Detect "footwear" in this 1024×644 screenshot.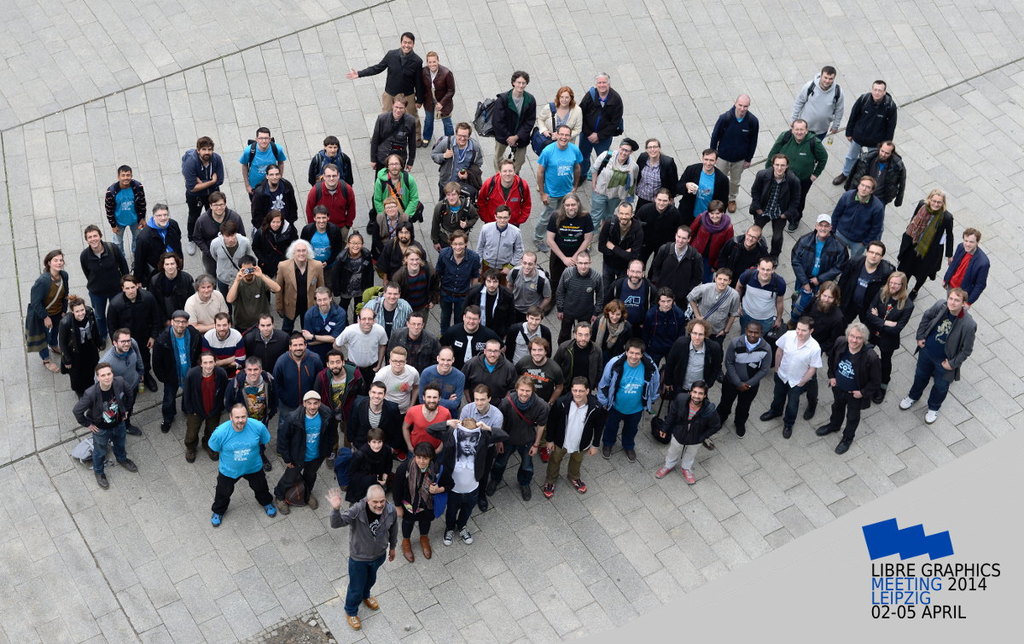
Detection: {"left": 925, "top": 409, "right": 935, "bottom": 423}.
